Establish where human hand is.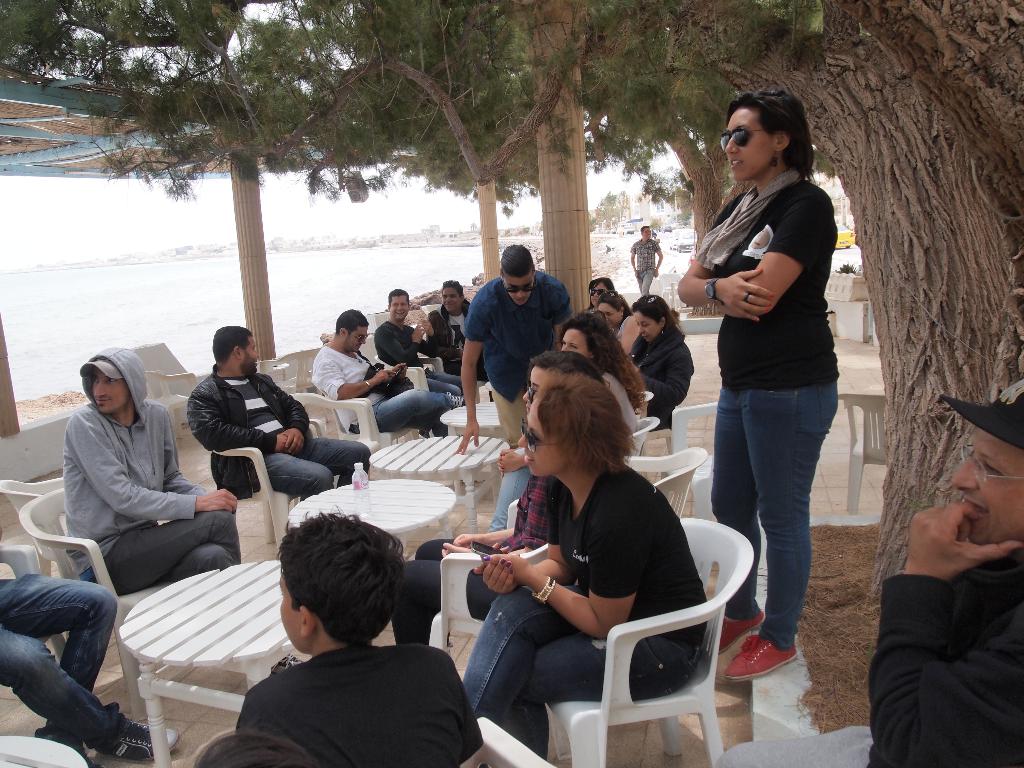
Established at 413/323/424/344.
